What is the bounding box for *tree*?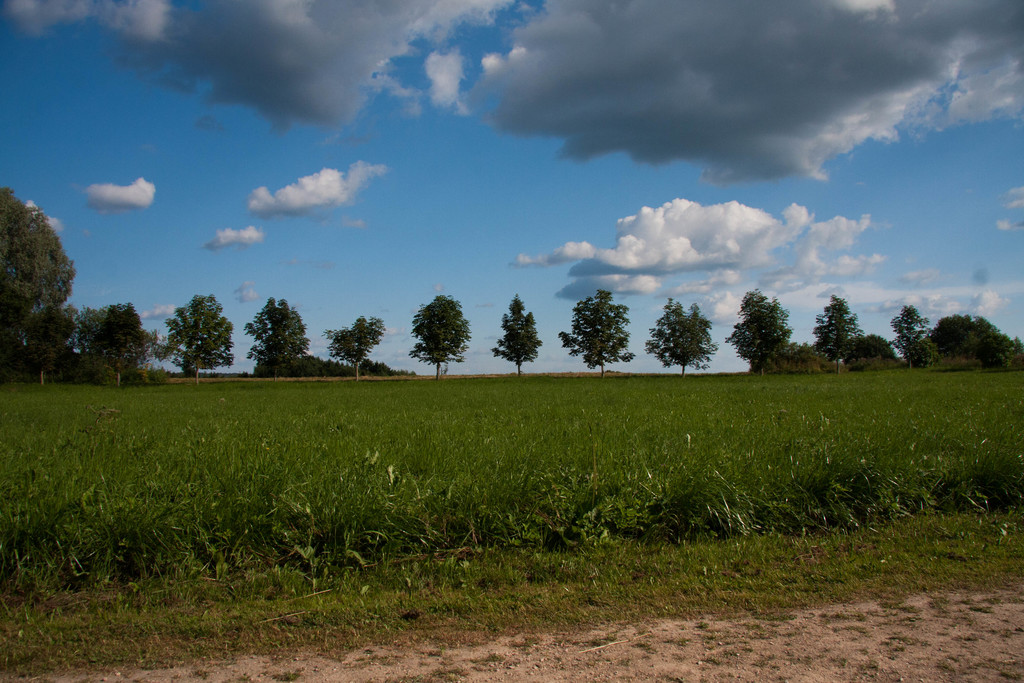
bbox(930, 320, 1009, 363).
